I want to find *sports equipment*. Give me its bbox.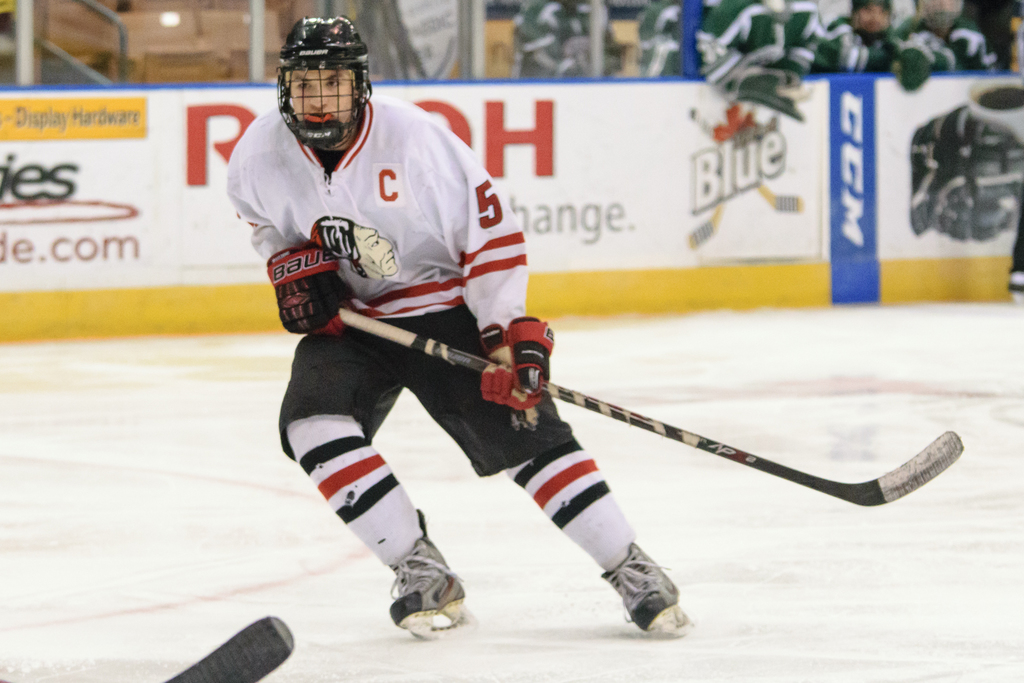
{"x1": 156, "y1": 615, "x2": 291, "y2": 682}.
